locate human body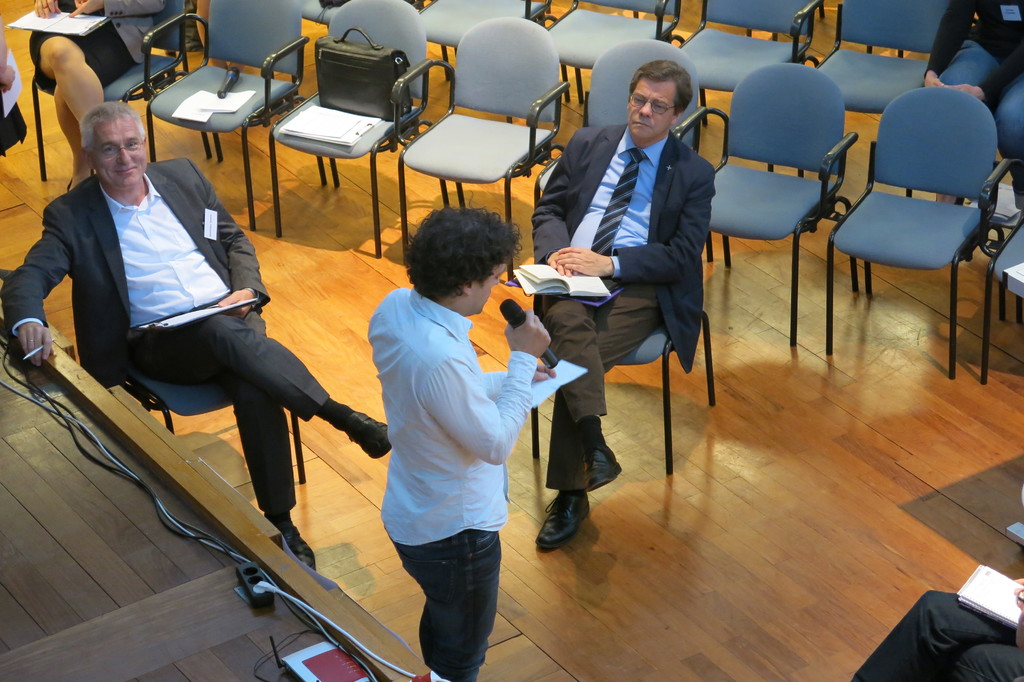
rect(355, 227, 541, 676)
